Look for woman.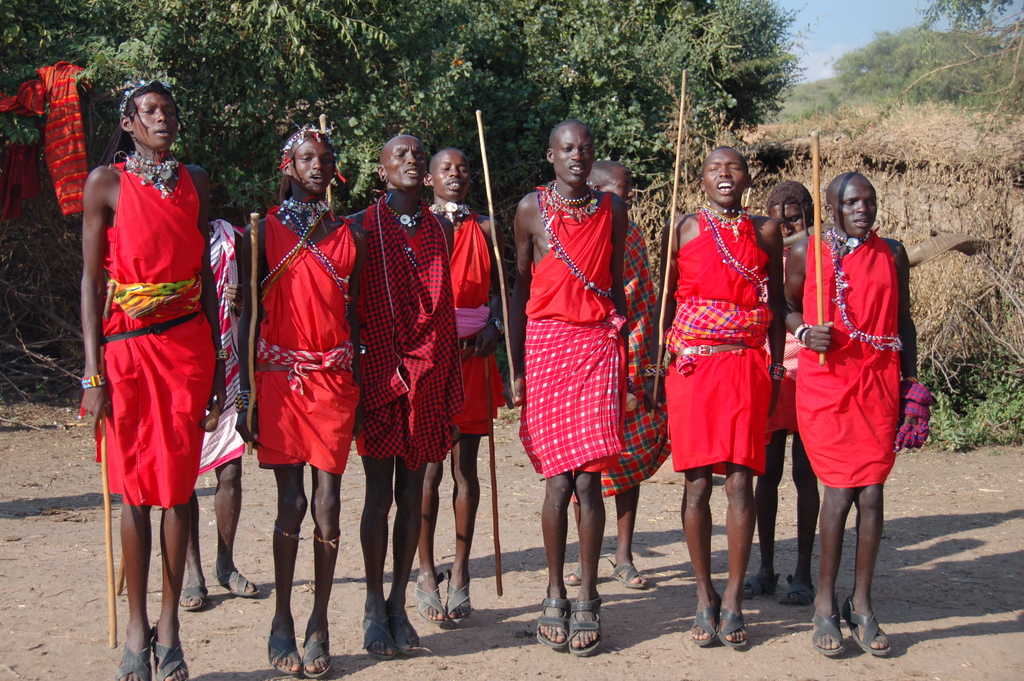
Found: 161/161/257/615.
